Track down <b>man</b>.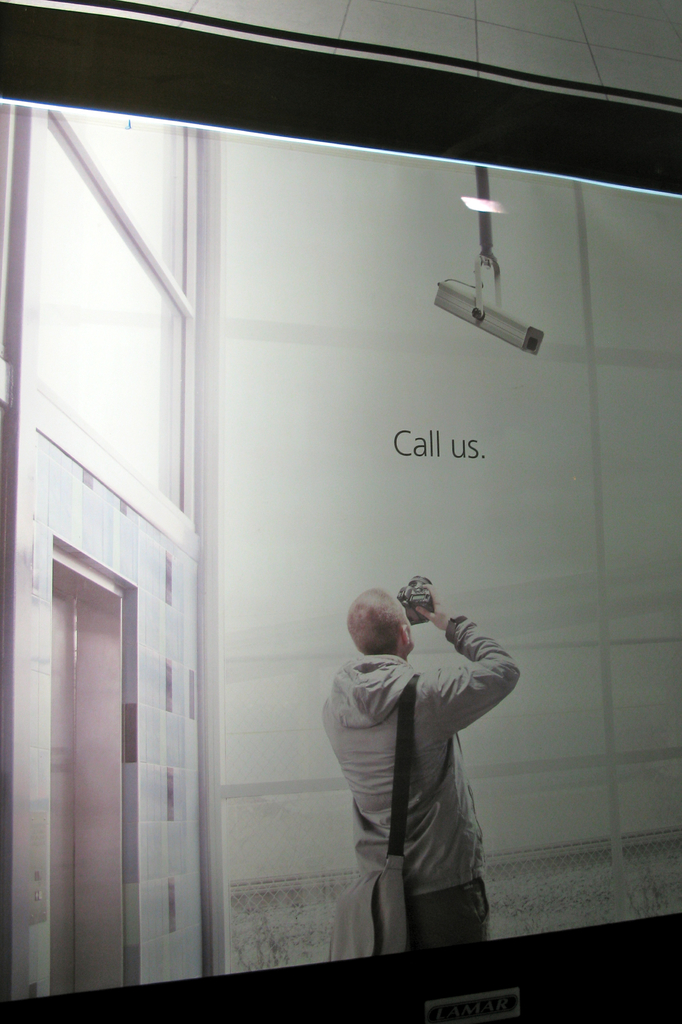
Tracked to x1=299 y1=564 x2=521 y2=952.
